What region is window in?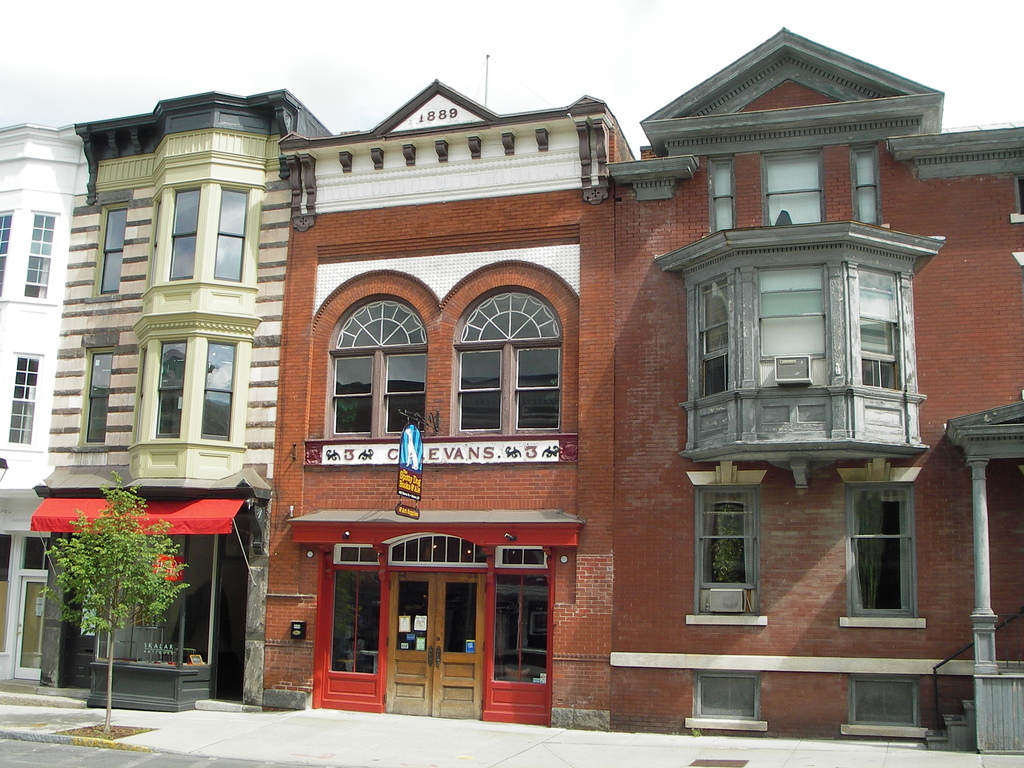
<region>716, 161, 733, 229</region>.
